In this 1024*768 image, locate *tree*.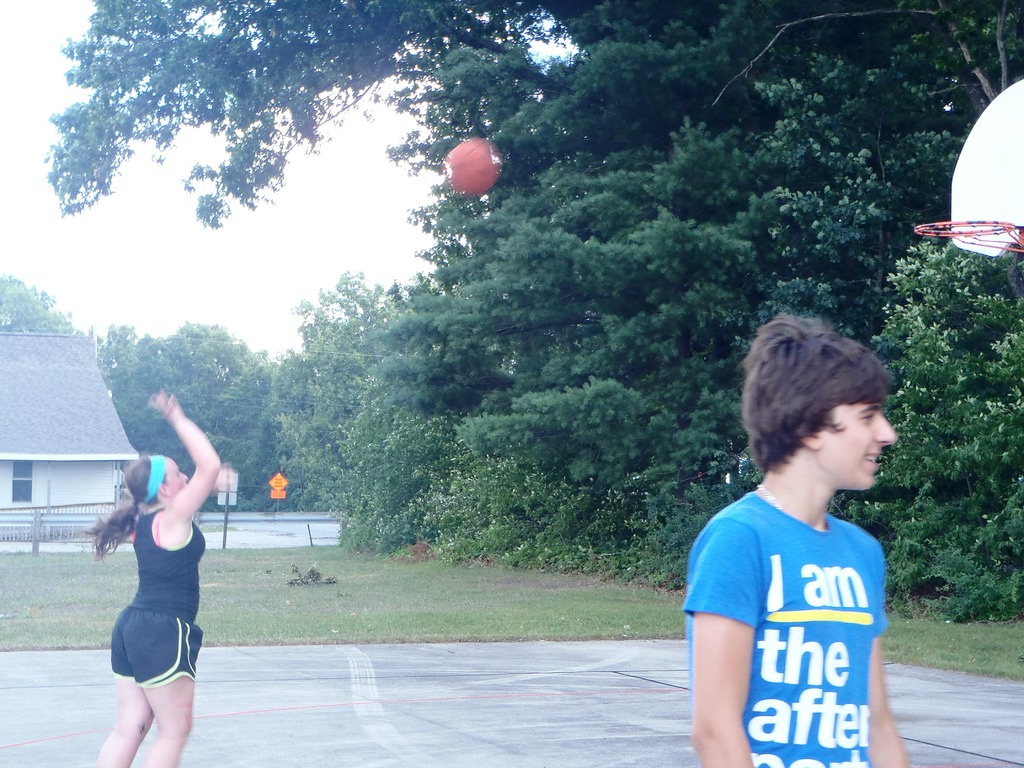
Bounding box: crop(282, 273, 447, 505).
